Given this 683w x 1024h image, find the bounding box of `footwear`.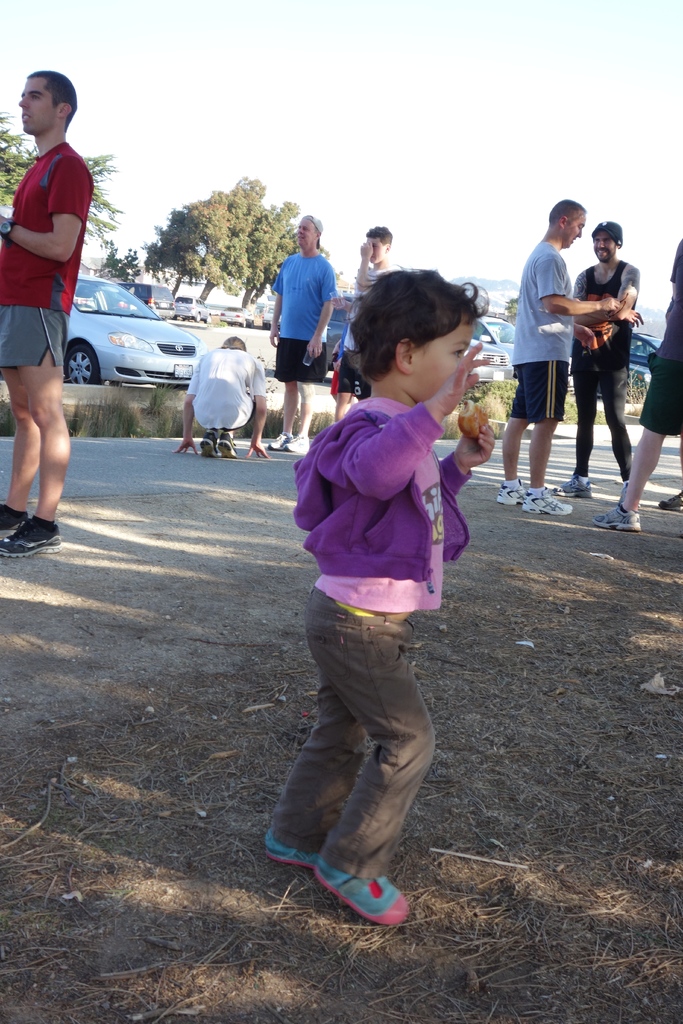
<region>498, 476, 525, 504</region>.
